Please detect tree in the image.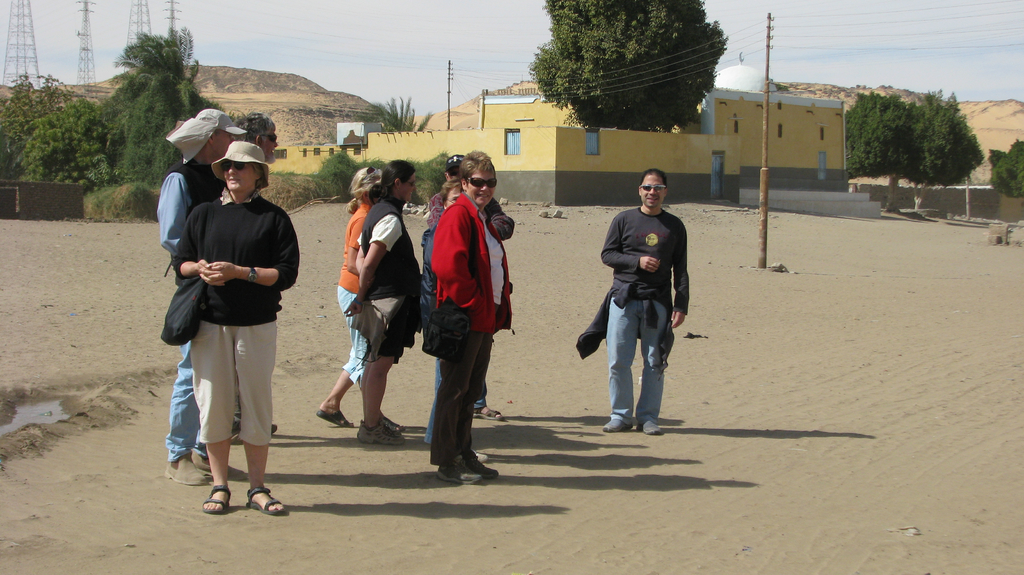
<bbox>0, 61, 66, 174</bbox>.
